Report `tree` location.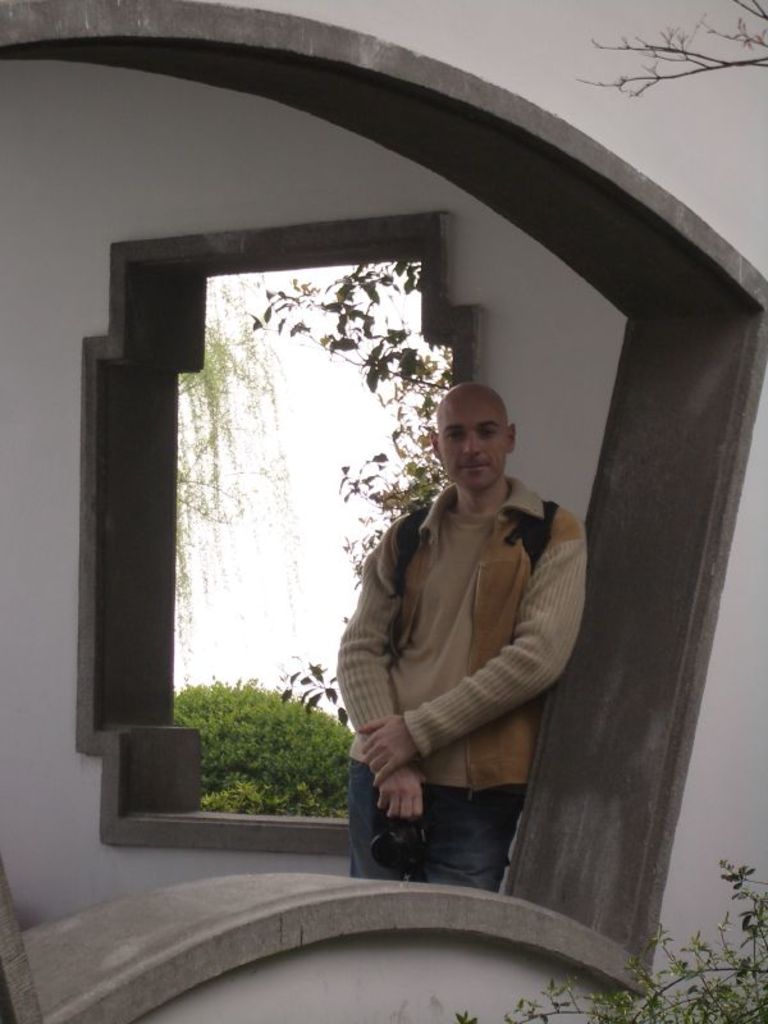
Report: 582:0:767:99.
